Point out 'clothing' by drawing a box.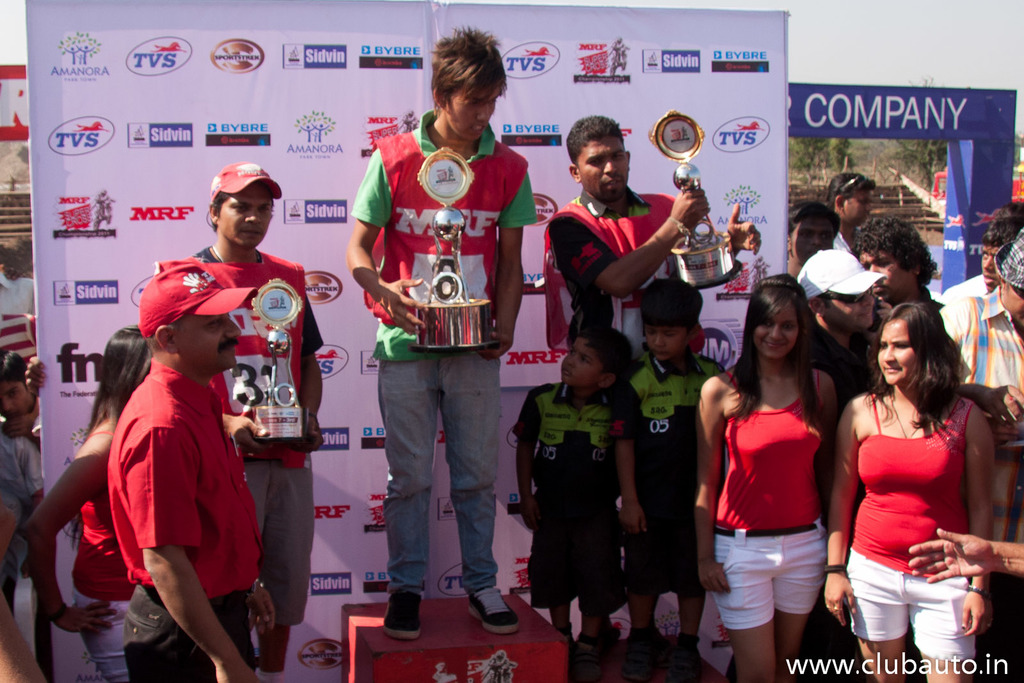
<box>799,318,876,432</box>.
